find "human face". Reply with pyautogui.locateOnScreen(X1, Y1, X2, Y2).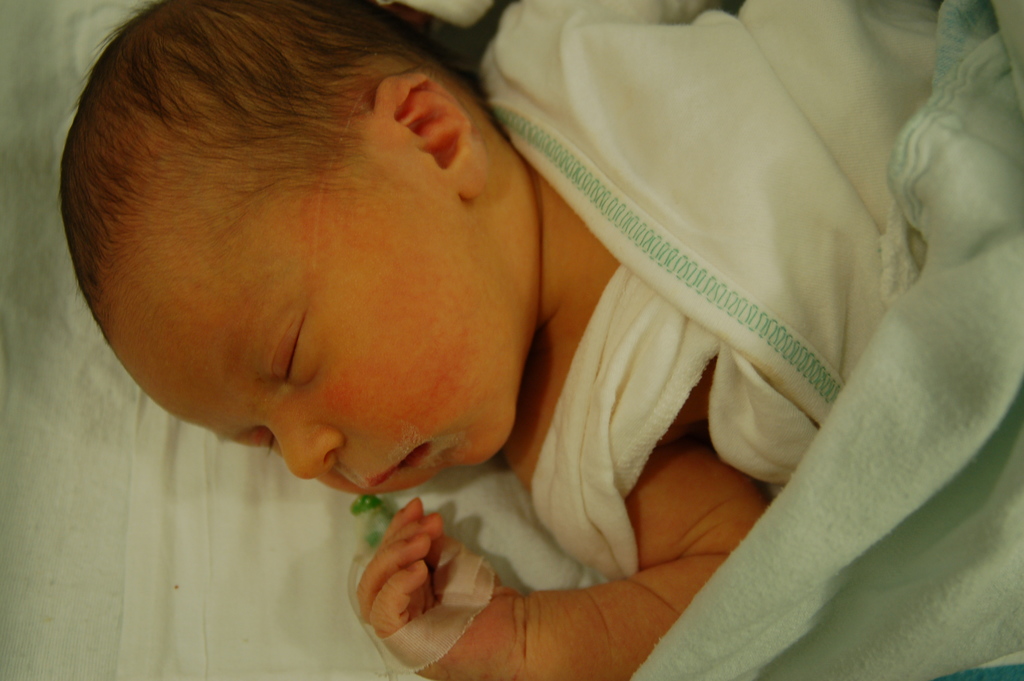
pyautogui.locateOnScreen(105, 111, 543, 495).
